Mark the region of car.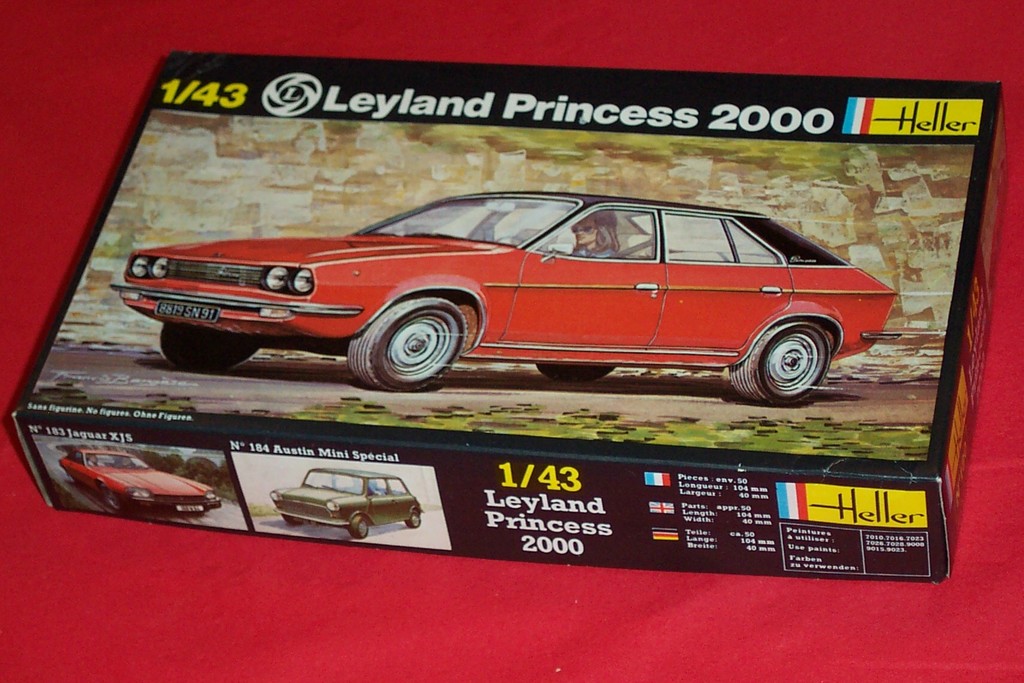
Region: Rect(59, 442, 224, 518).
